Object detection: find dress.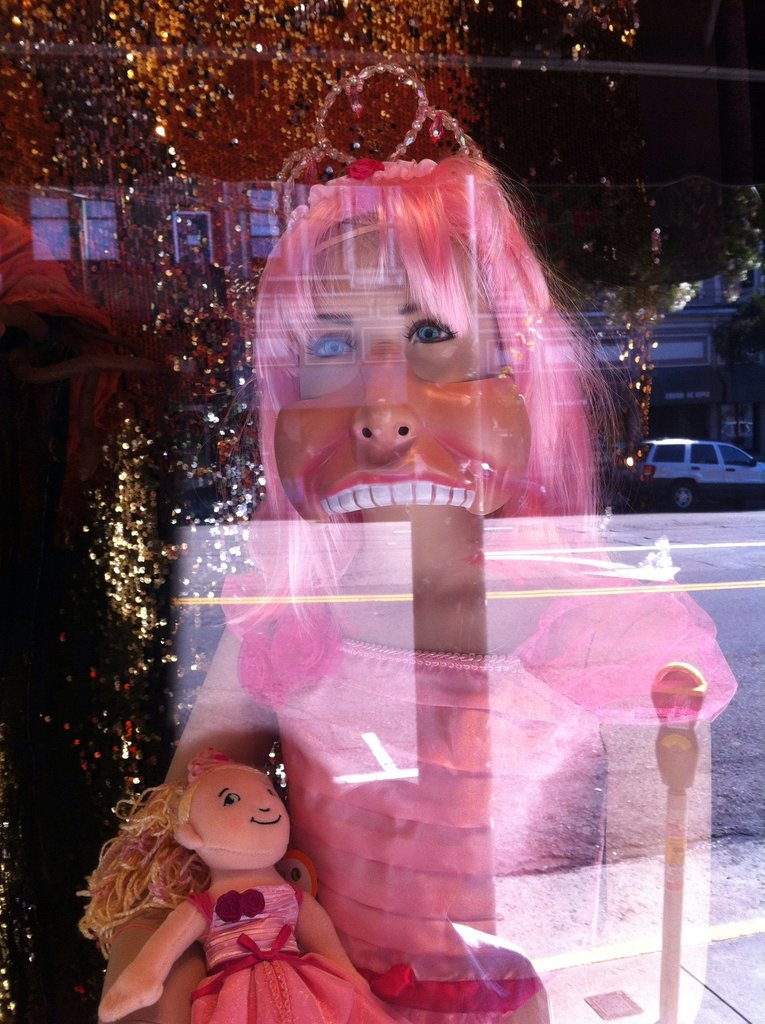
<box>186,885,360,1023</box>.
